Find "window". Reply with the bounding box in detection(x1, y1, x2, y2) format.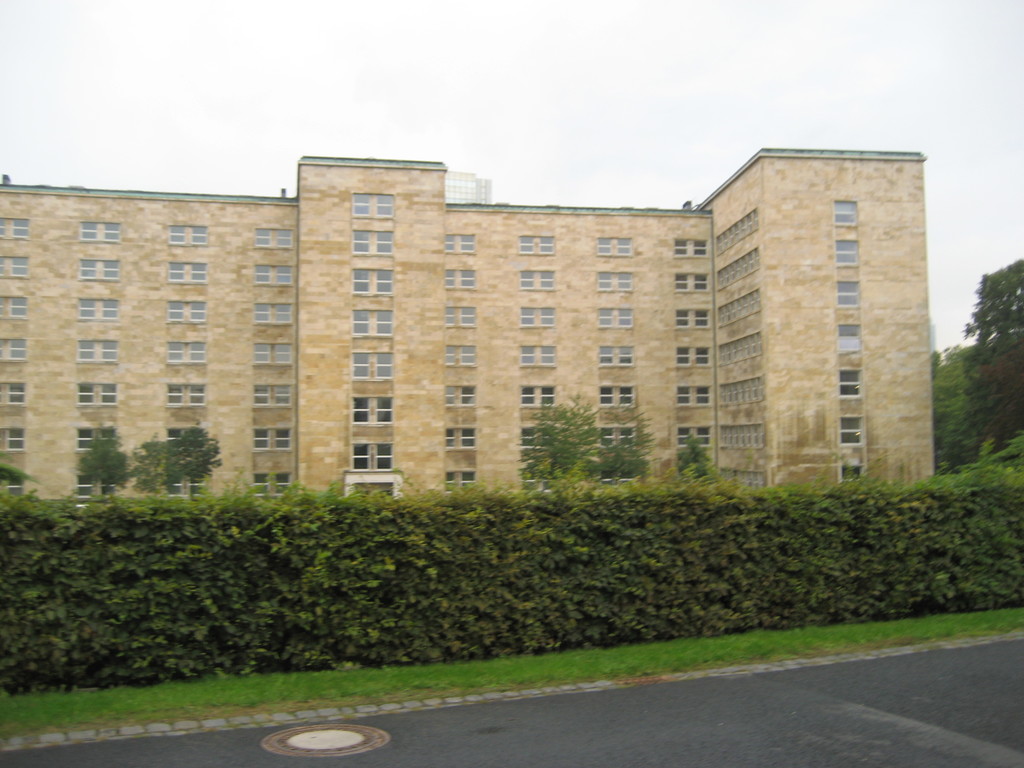
detection(518, 229, 557, 252).
